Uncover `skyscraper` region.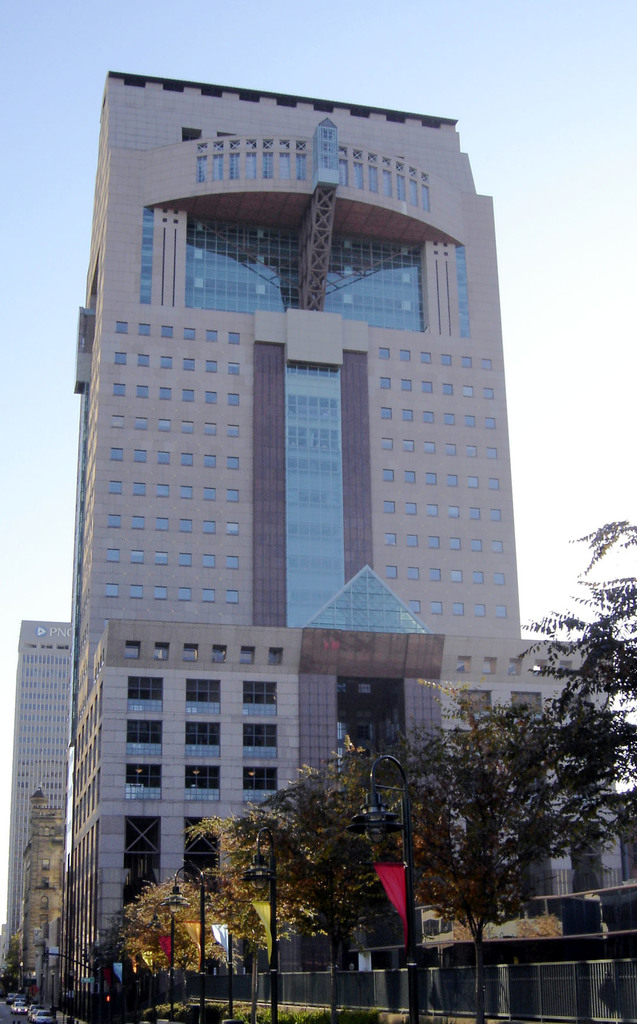
Uncovered: (70, 84, 517, 988).
